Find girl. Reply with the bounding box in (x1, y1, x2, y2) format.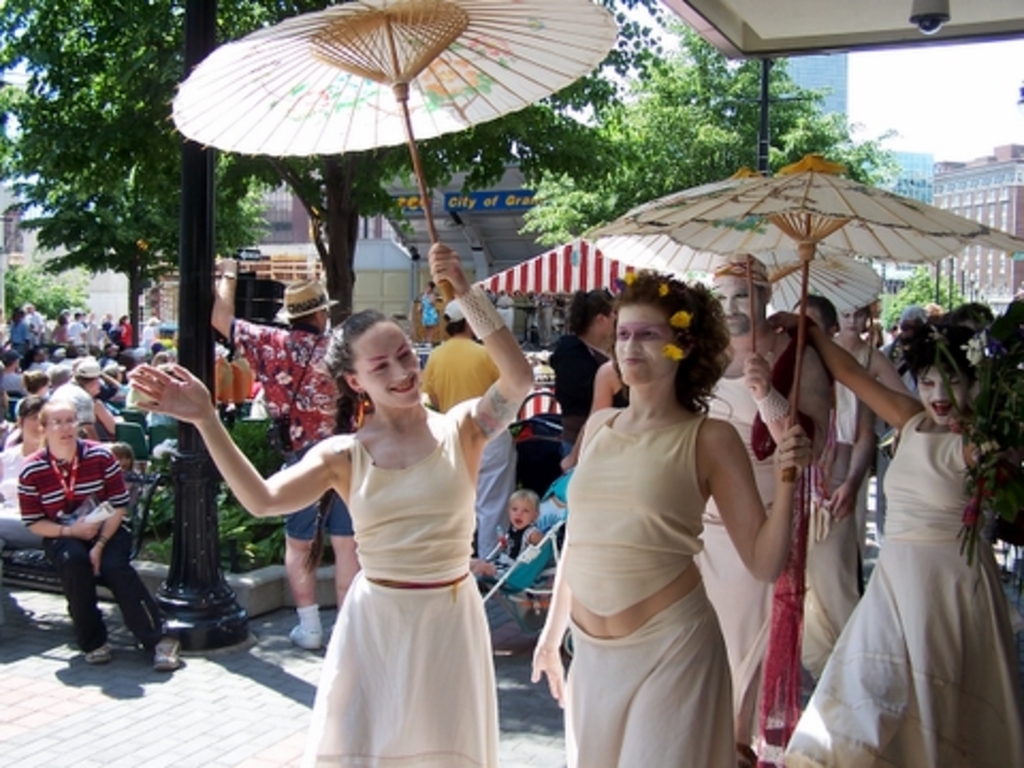
(521, 265, 809, 766).
